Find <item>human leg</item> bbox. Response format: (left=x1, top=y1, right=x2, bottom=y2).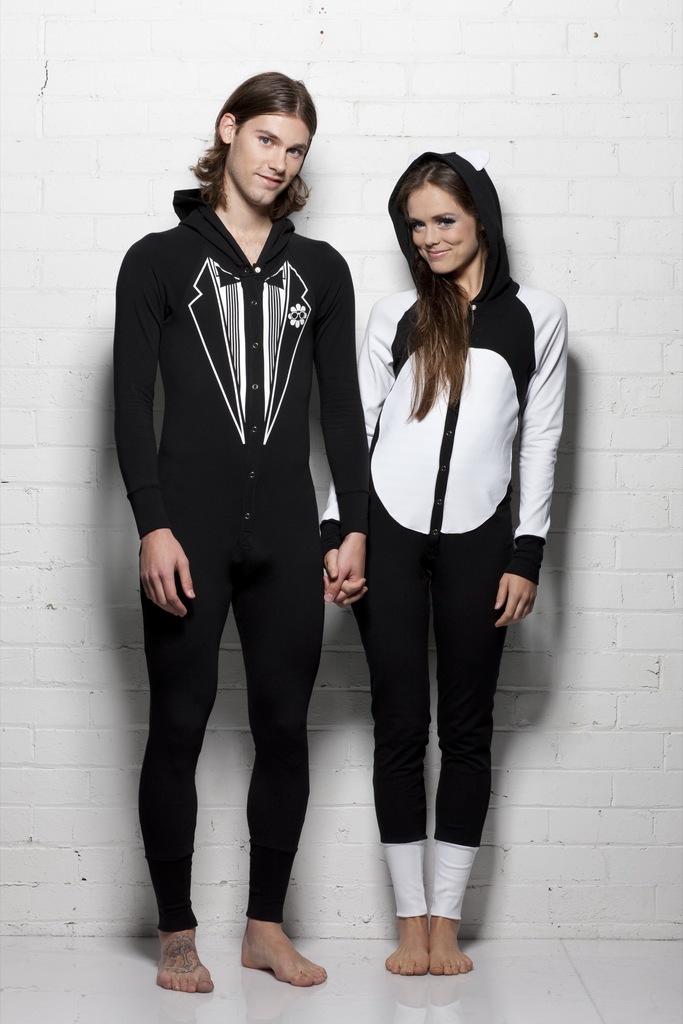
(left=431, top=521, right=514, bottom=975).
